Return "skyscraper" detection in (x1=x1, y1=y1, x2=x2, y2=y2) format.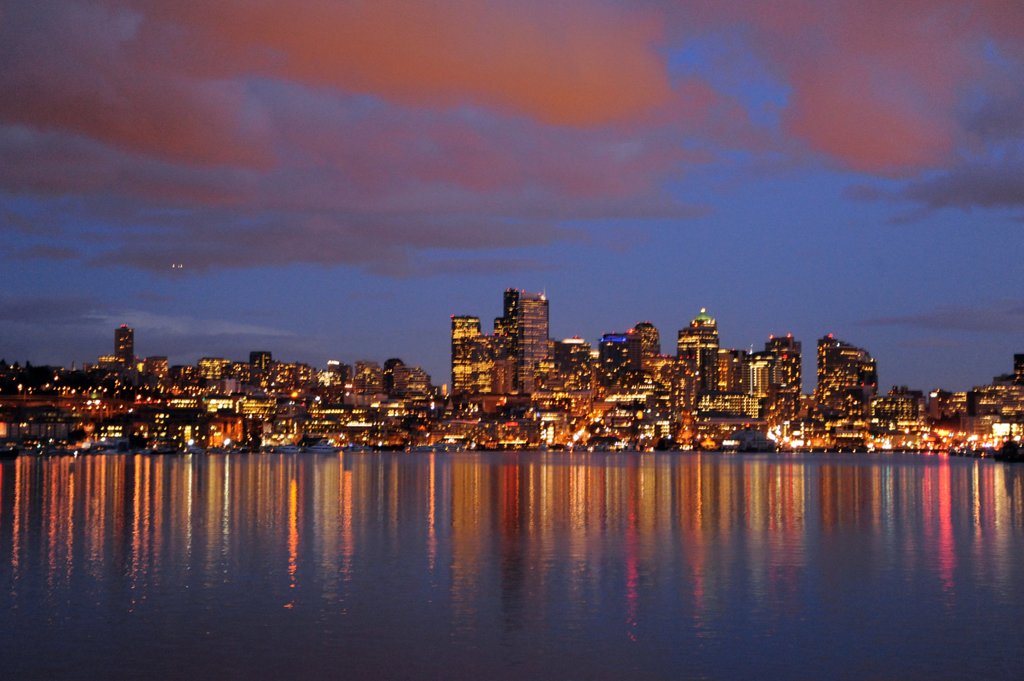
(x1=817, y1=337, x2=882, y2=399).
